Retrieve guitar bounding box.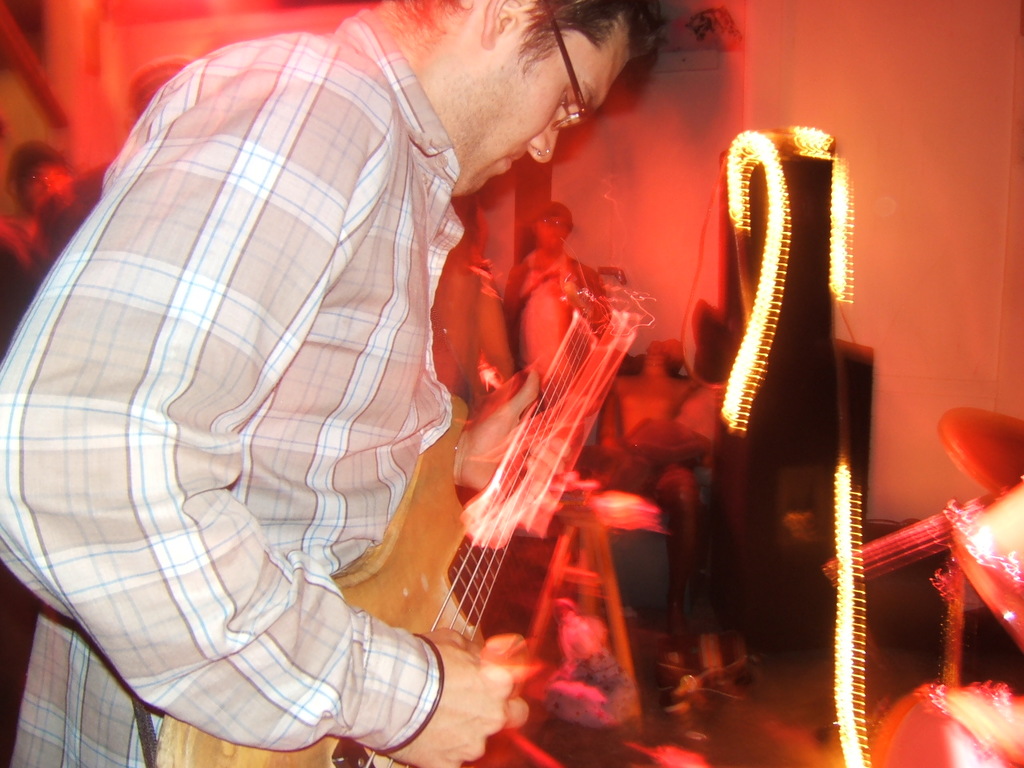
Bounding box: box(138, 254, 654, 767).
